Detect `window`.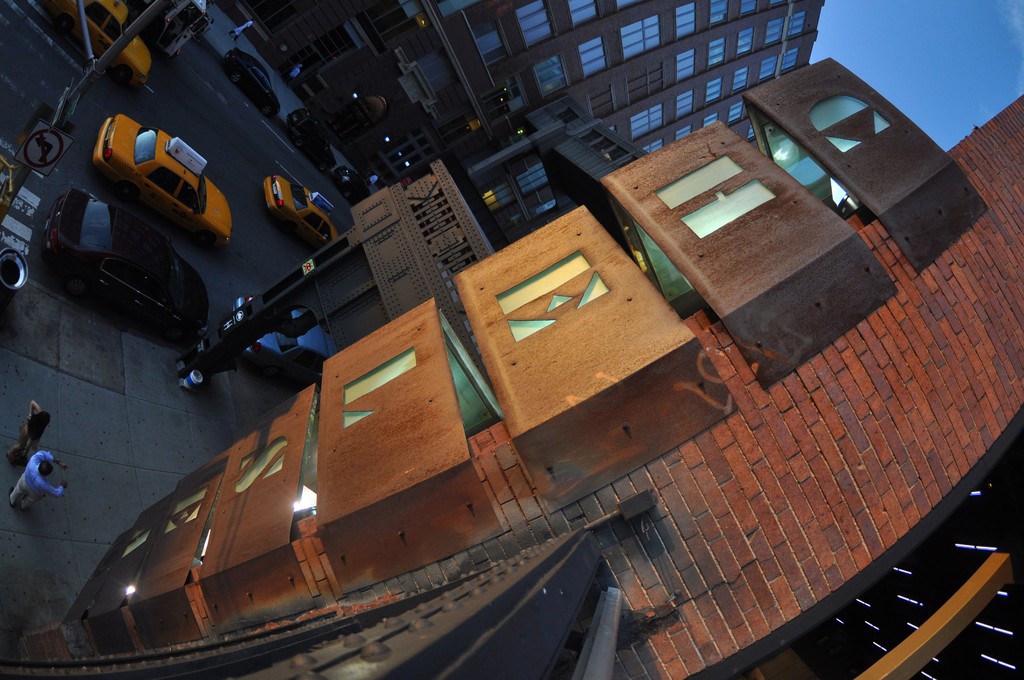
Detected at bbox=(727, 101, 746, 122).
